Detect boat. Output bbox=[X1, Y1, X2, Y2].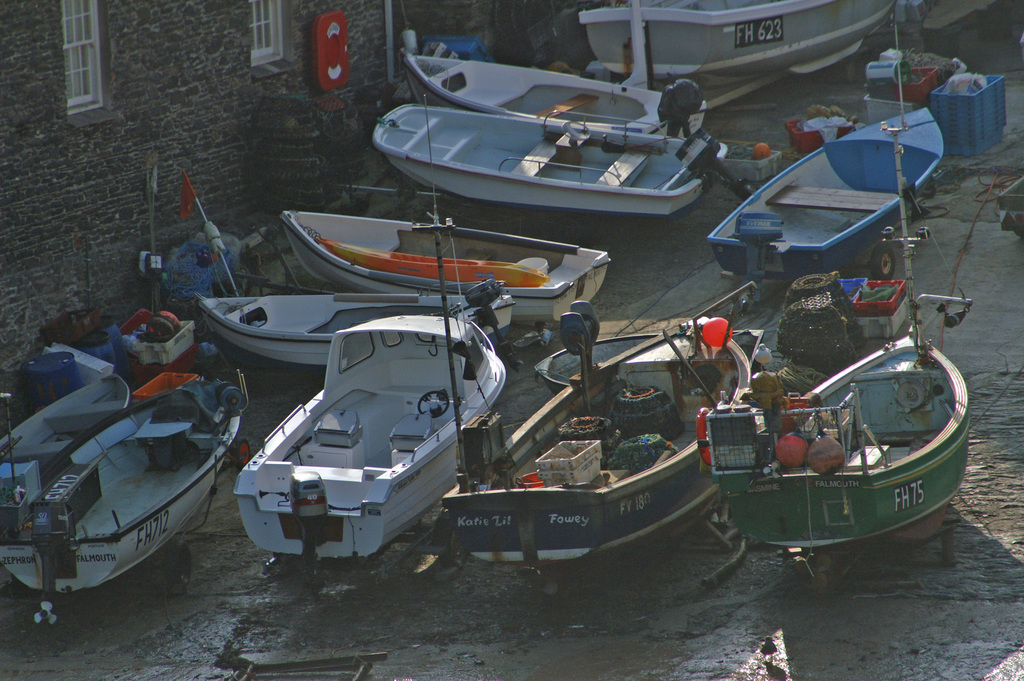
bbox=[549, 0, 900, 122].
